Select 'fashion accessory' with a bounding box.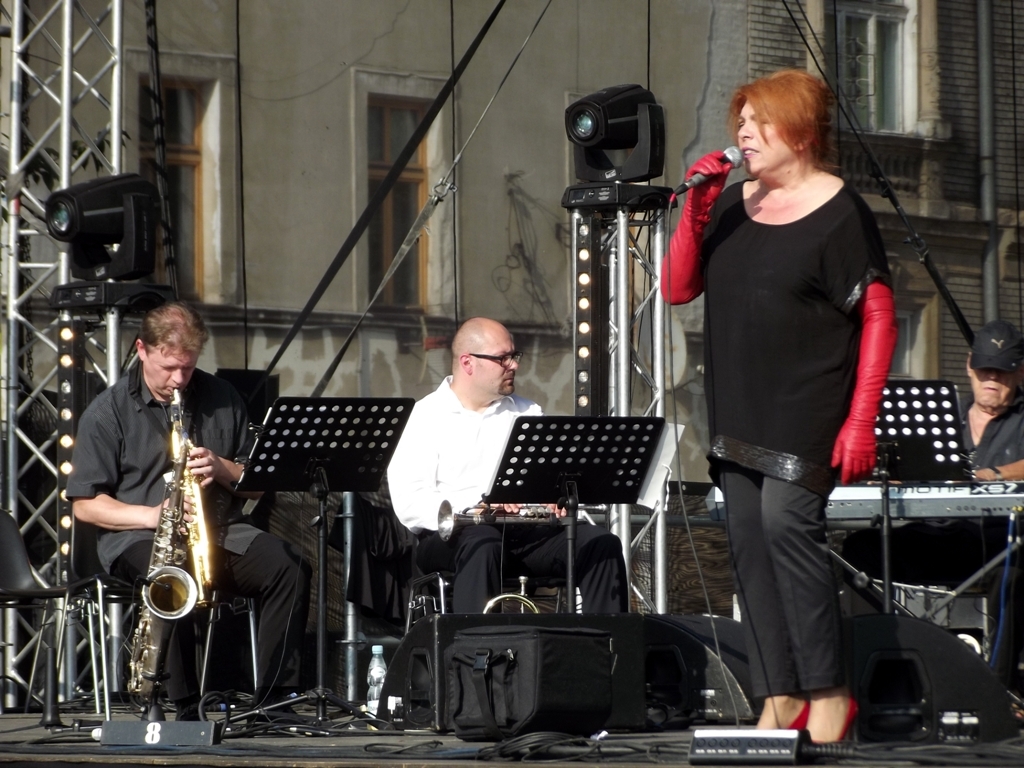
<box>834,698,861,742</box>.
